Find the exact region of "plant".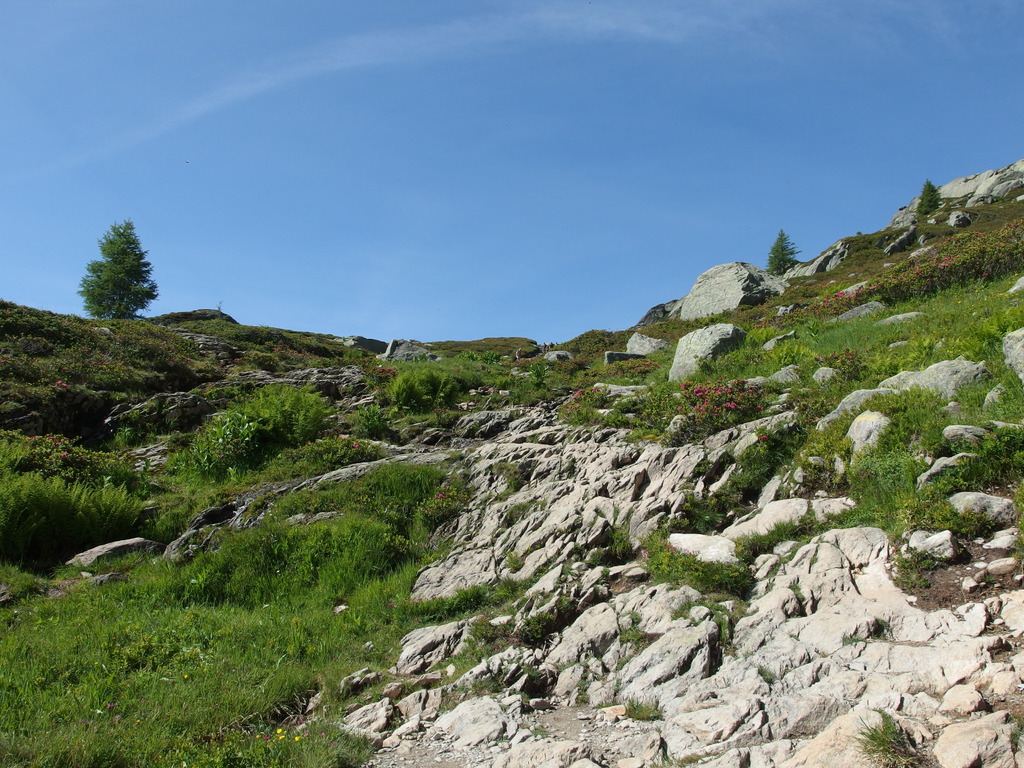
Exact region: bbox=(776, 387, 1012, 543).
